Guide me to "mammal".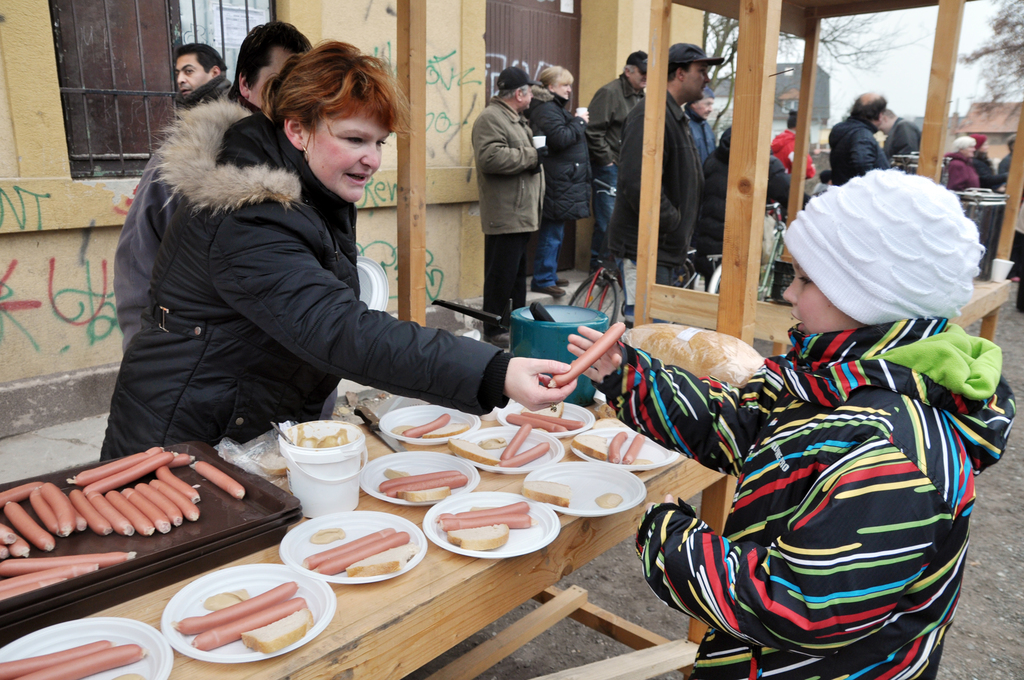
Guidance: (943, 135, 986, 194).
